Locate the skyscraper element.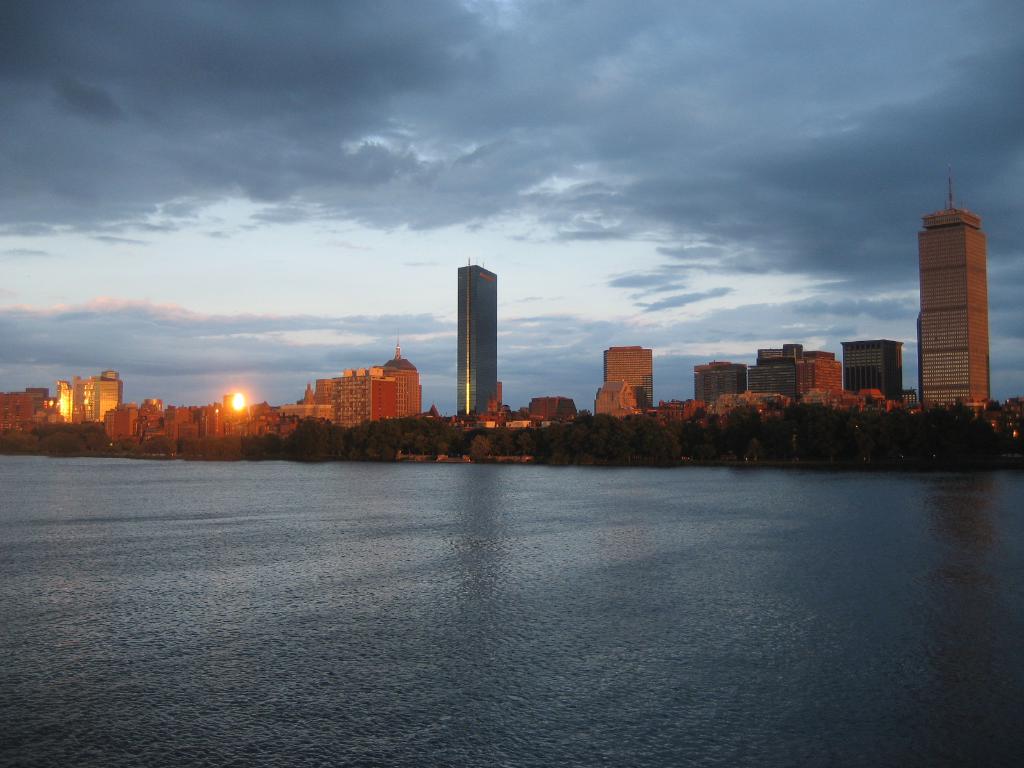
Element bbox: Rect(838, 338, 905, 405).
